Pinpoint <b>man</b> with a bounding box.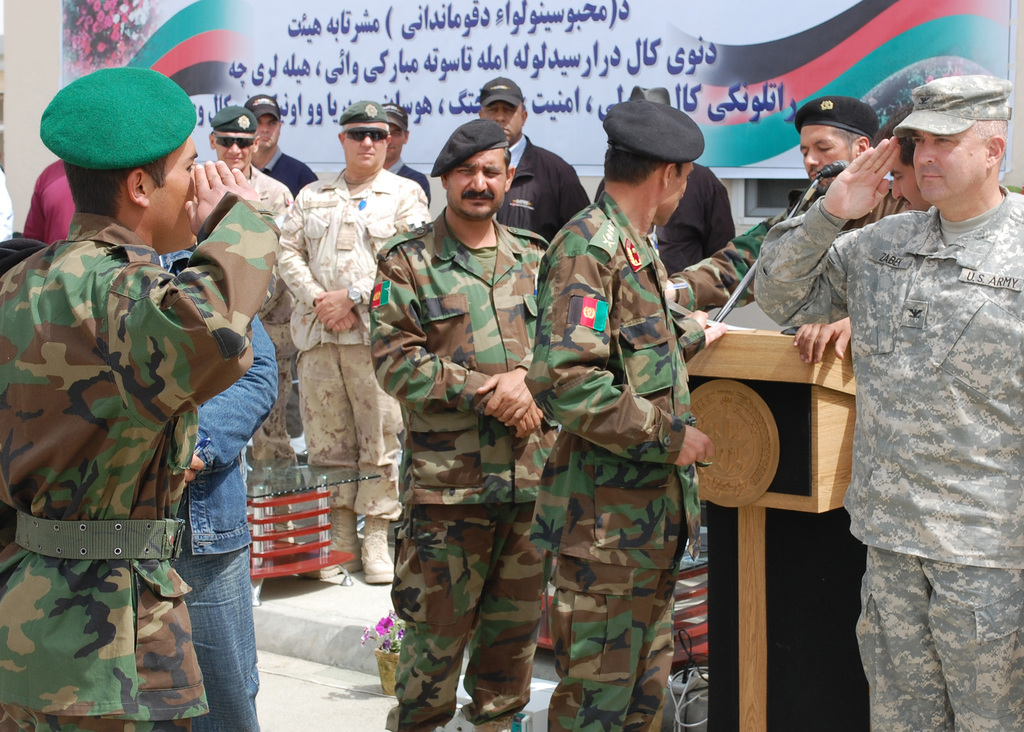
x1=792, y1=98, x2=933, y2=366.
